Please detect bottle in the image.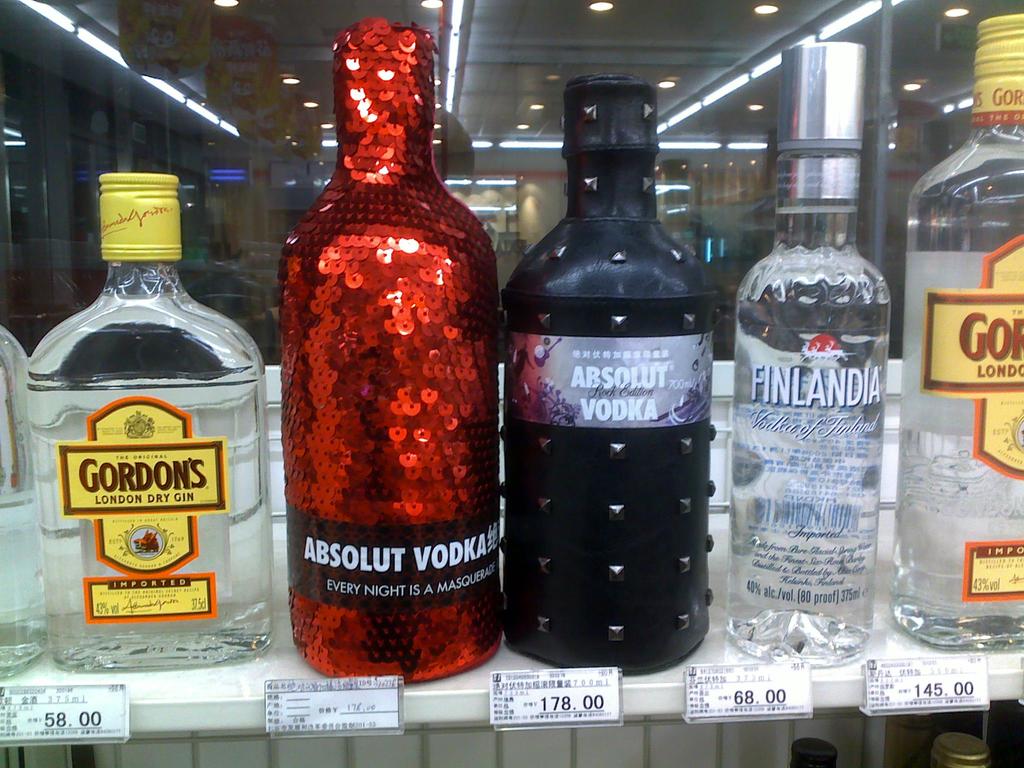
266/0/506/680.
